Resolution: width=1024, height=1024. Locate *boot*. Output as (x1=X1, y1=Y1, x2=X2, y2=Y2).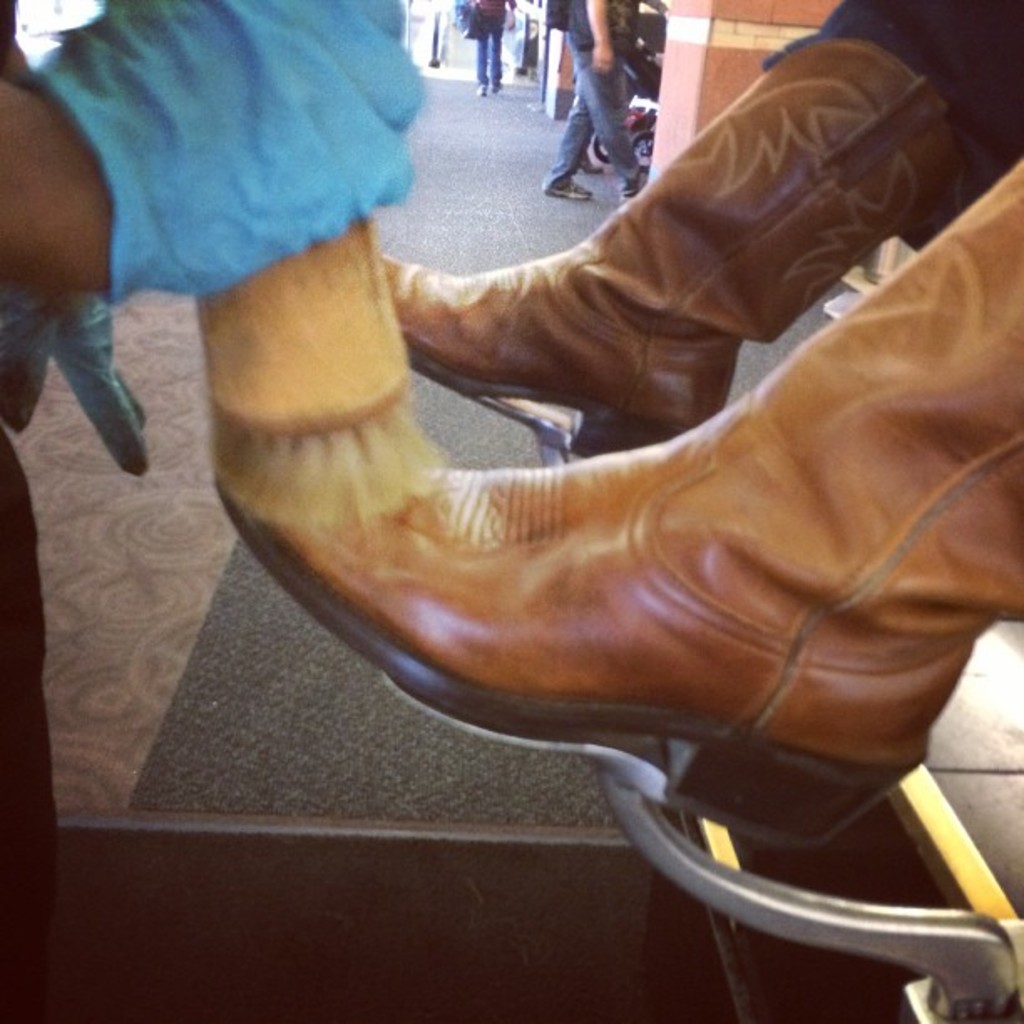
(x1=365, y1=35, x2=959, y2=450).
